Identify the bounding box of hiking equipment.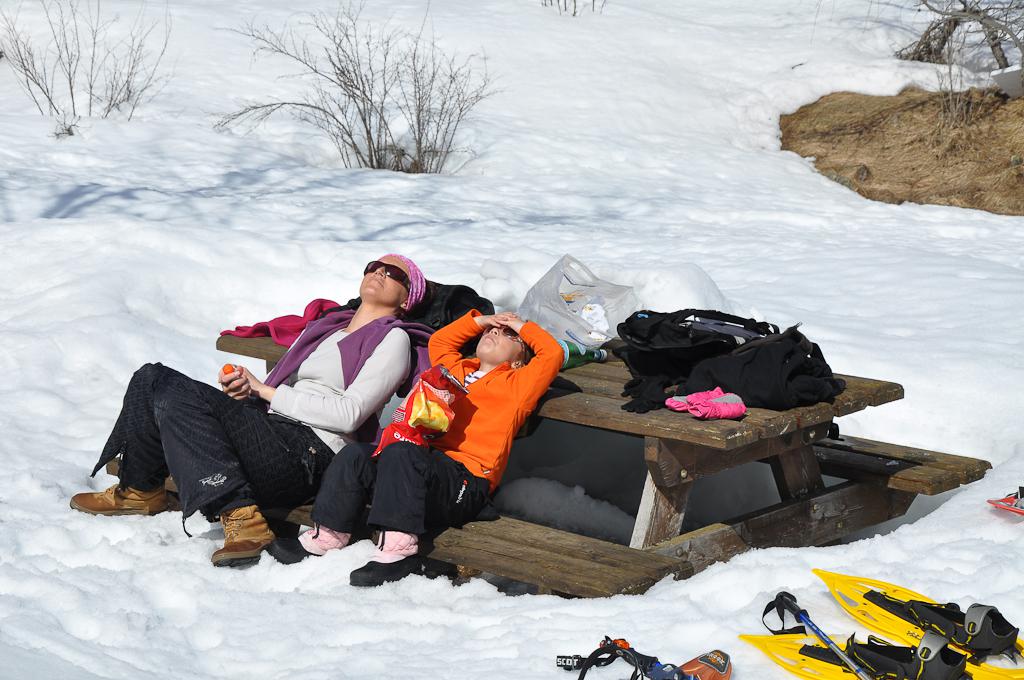
l=761, t=589, r=876, b=678.
